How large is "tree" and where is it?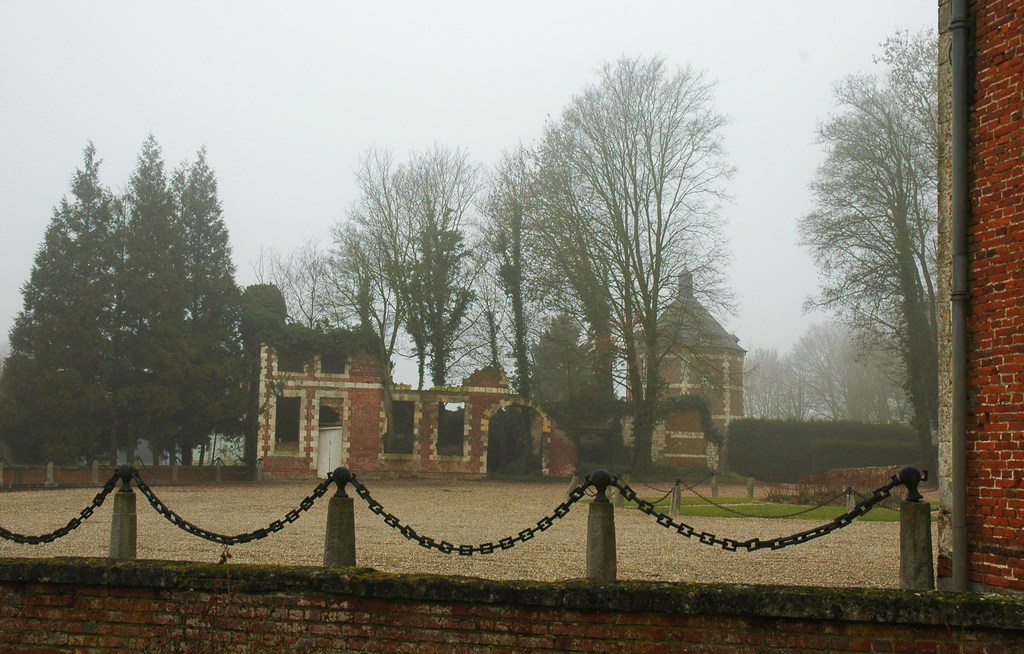
Bounding box: <bbox>461, 142, 560, 411</bbox>.
